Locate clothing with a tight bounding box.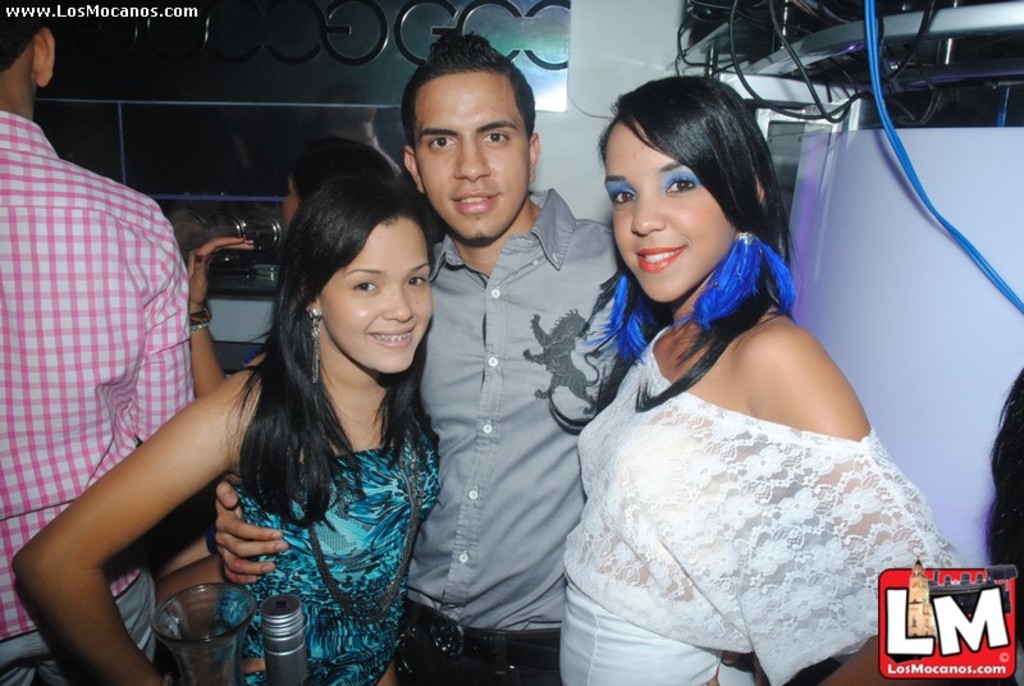
550 247 934 664.
